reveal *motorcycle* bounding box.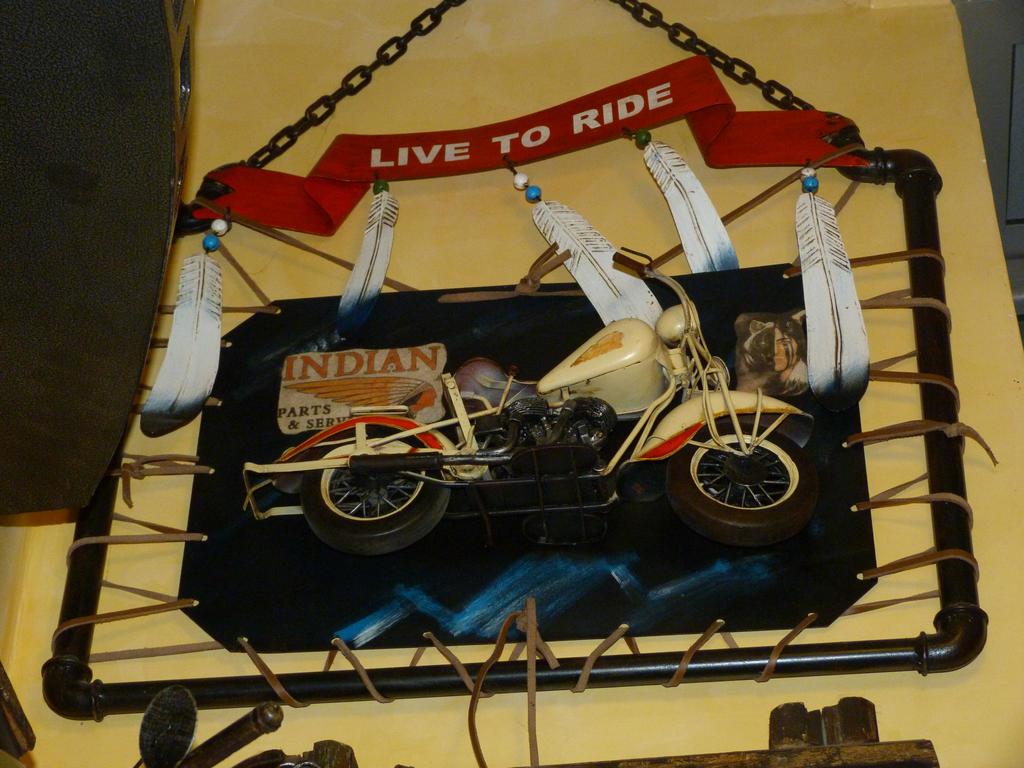
Revealed: {"x1": 238, "y1": 239, "x2": 818, "y2": 550}.
